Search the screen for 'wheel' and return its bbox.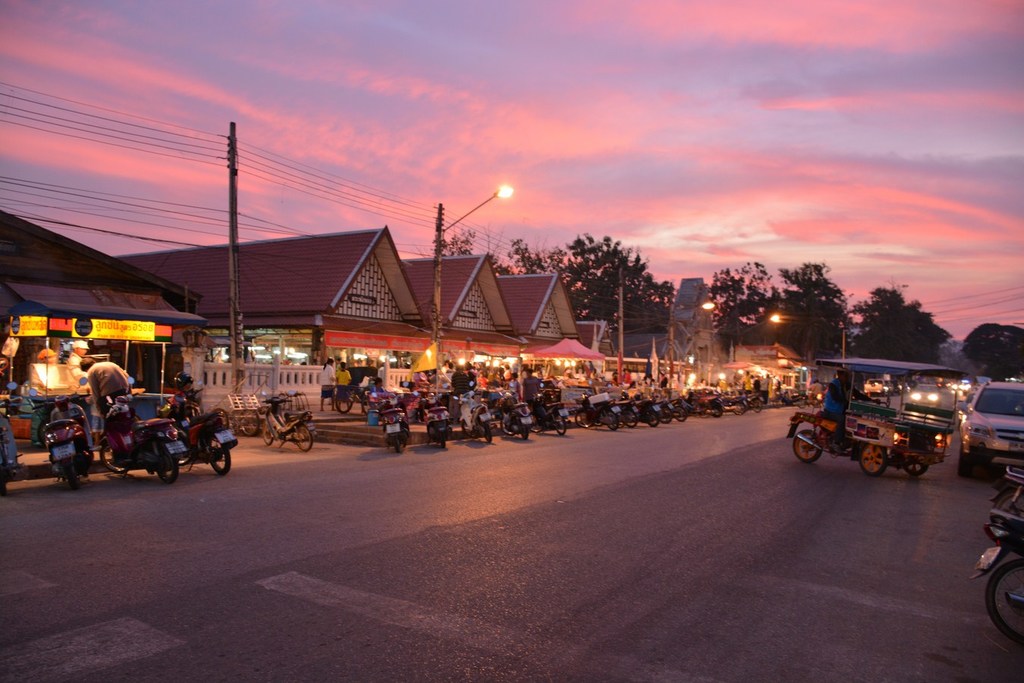
Found: x1=573 y1=409 x2=593 y2=426.
